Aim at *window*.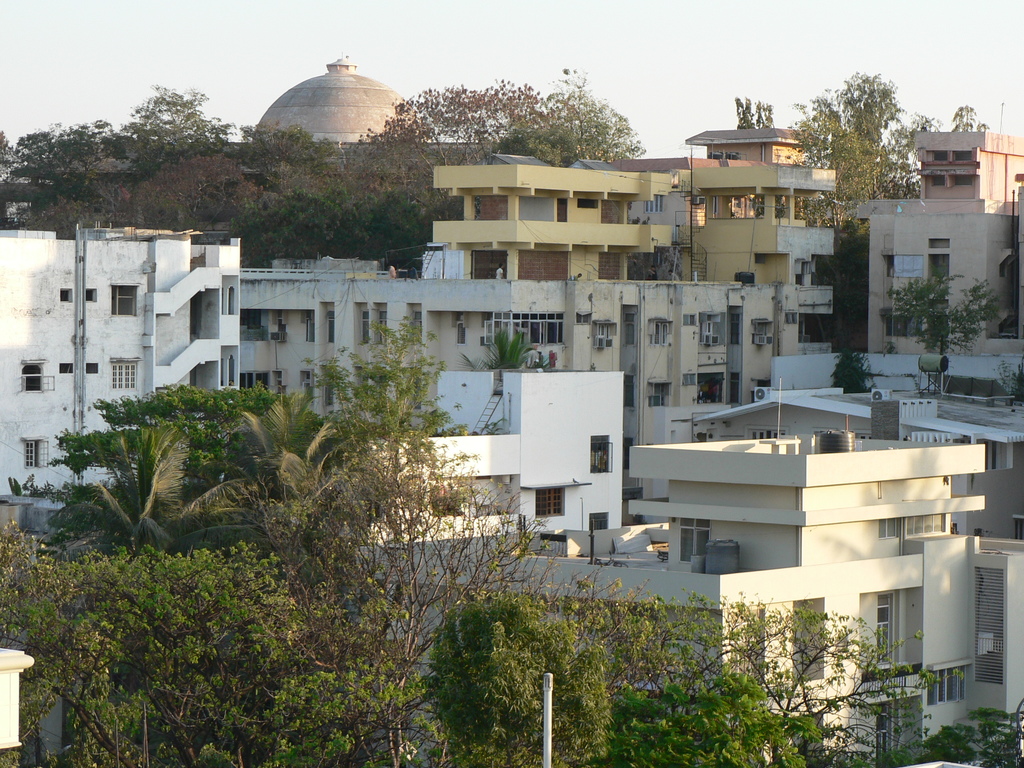
Aimed at (x1=308, y1=311, x2=315, y2=339).
